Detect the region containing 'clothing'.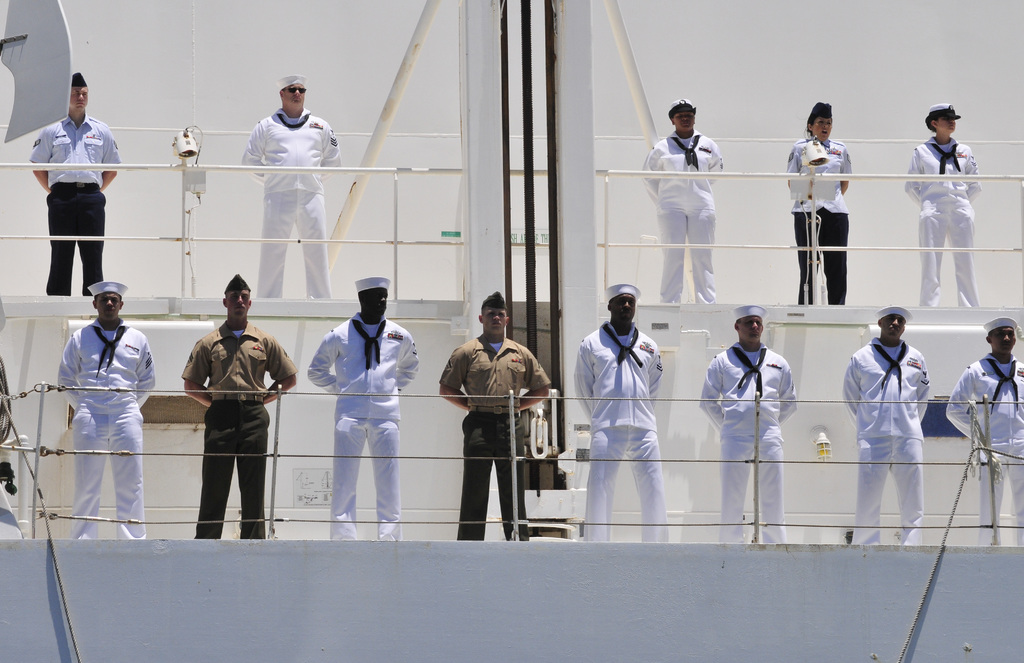
52 321 156 536.
